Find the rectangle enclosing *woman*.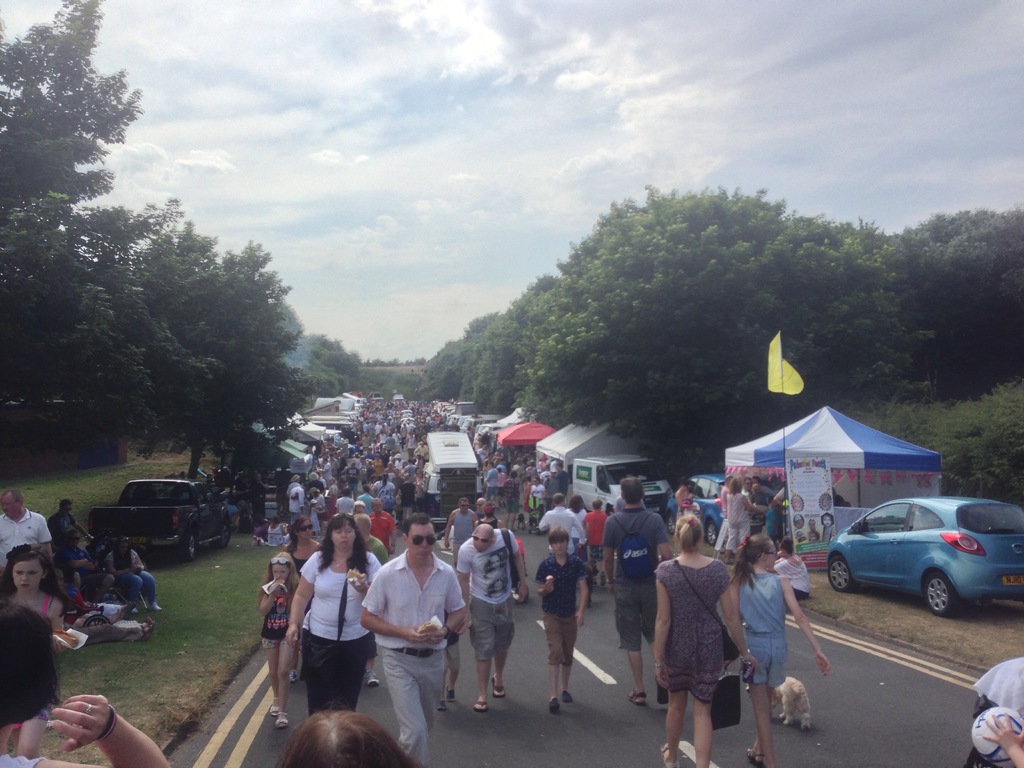
[768, 539, 813, 598].
